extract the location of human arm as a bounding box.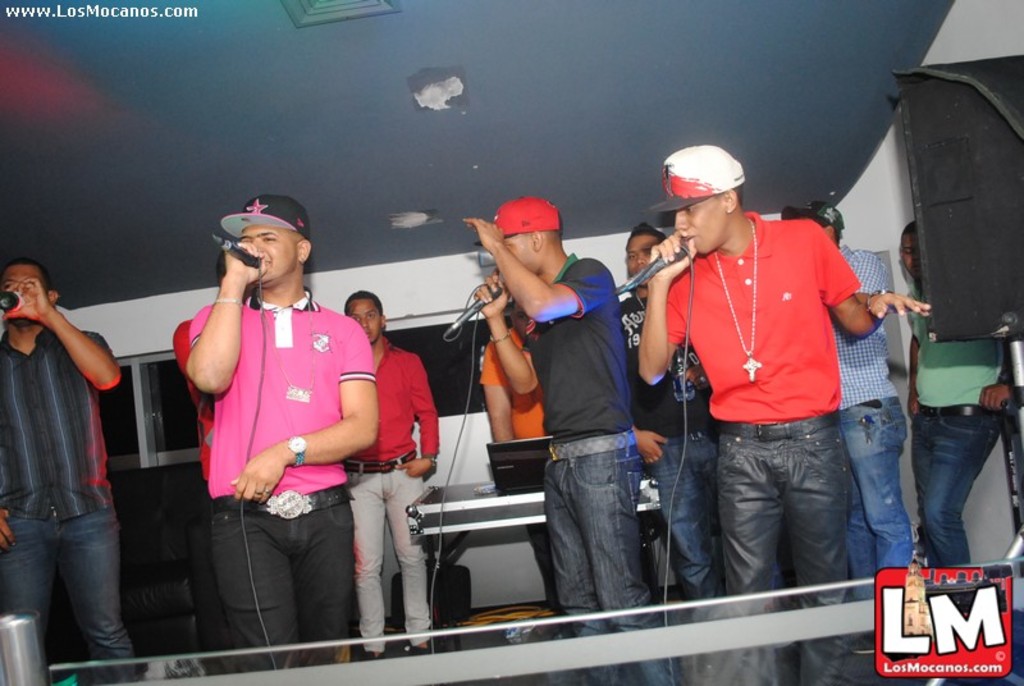
<box>232,321,379,502</box>.
